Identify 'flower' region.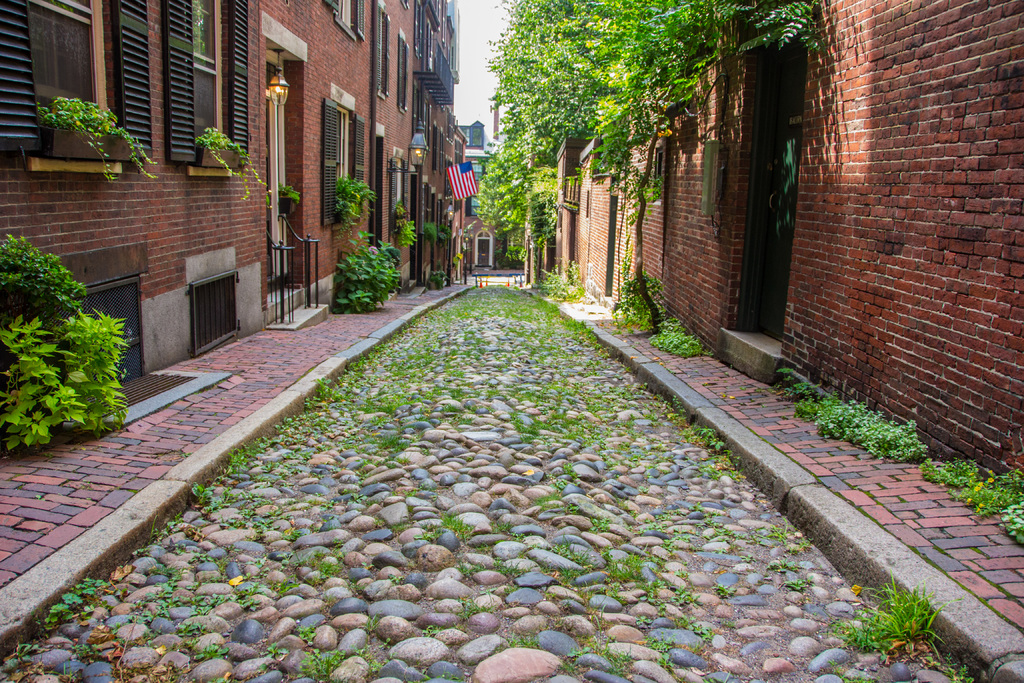
Region: bbox=(657, 130, 665, 137).
